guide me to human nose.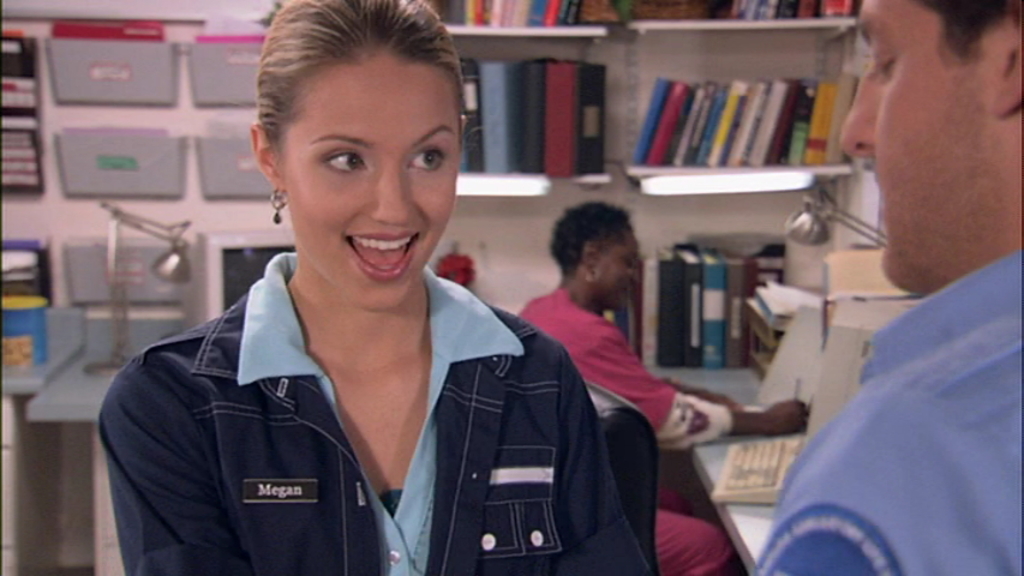
Guidance: pyautogui.locateOnScreen(631, 265, 642, 282).
